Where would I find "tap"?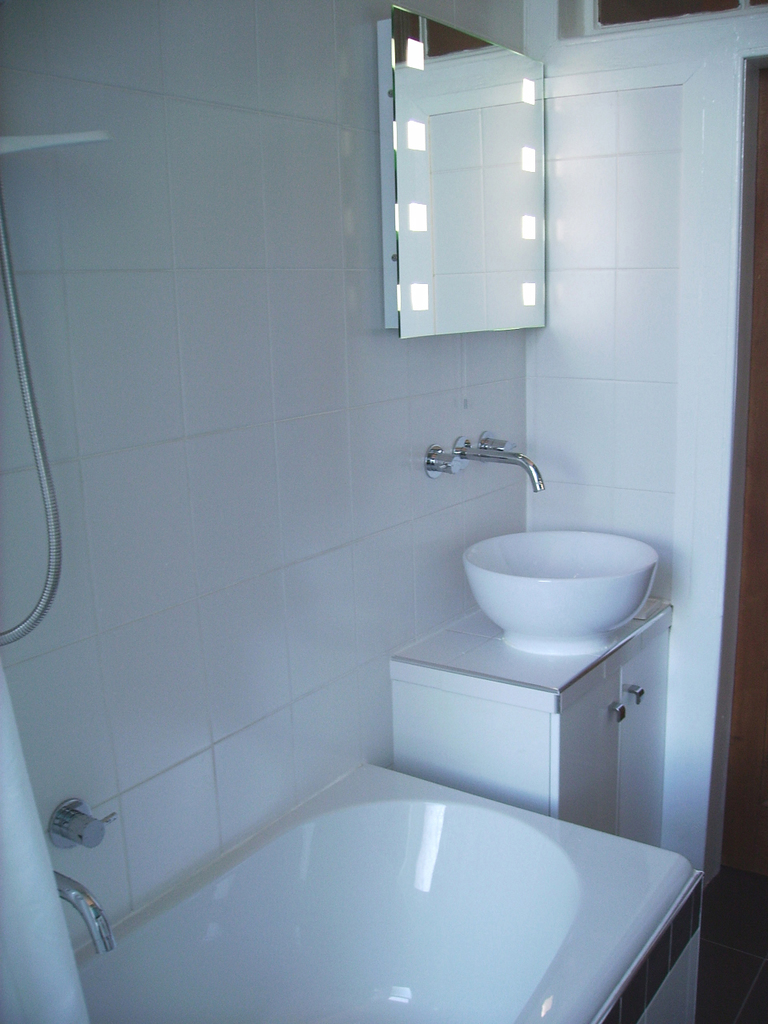
At locate(422, 433, 549, 509).
